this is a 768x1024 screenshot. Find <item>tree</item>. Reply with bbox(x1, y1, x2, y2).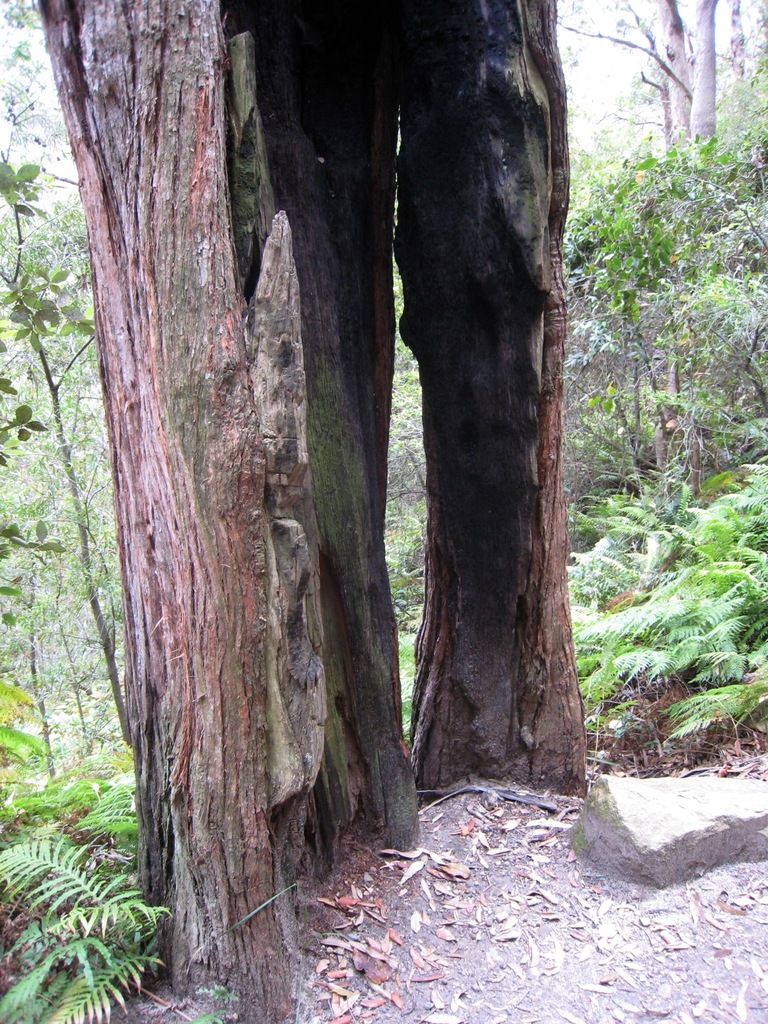
bbox(555, 0, 728, 158).
